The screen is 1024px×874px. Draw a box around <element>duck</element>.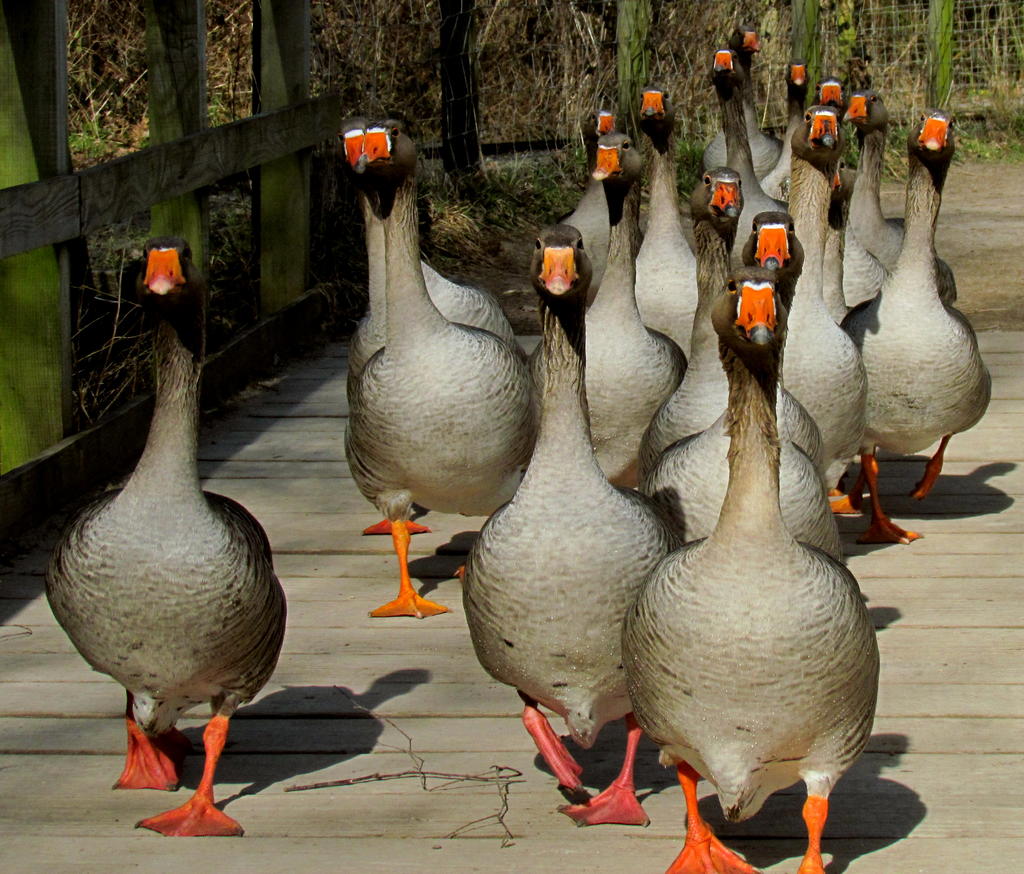
854,107,993,500.
